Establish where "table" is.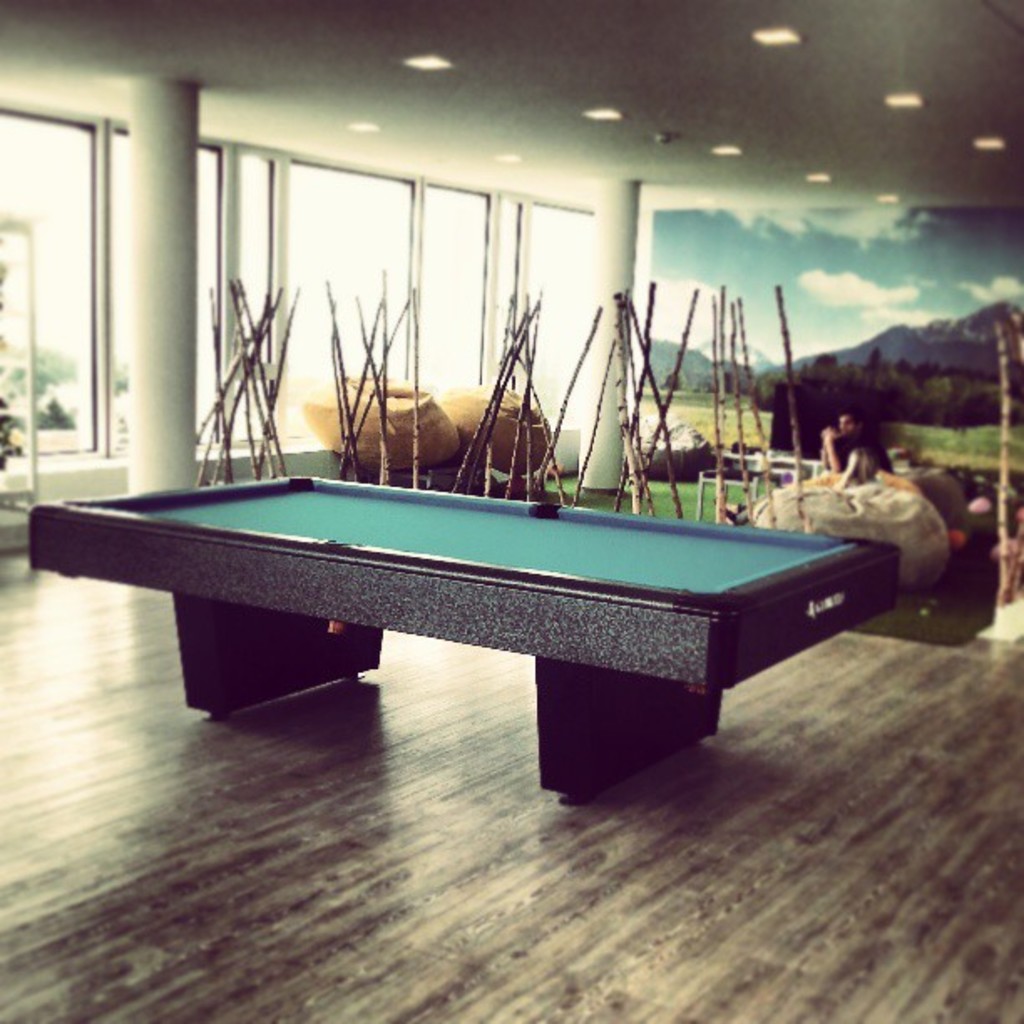
Established at x1=23 y1=452 x2=940 y2=790.
